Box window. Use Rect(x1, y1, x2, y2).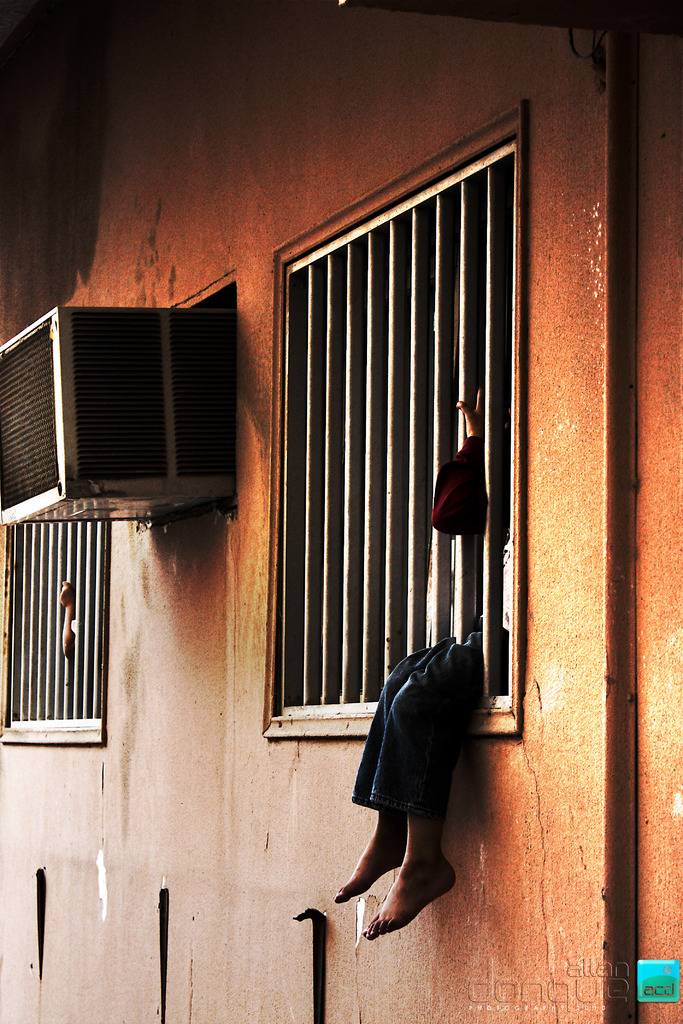
Rect(251, 47, 531, 745).
